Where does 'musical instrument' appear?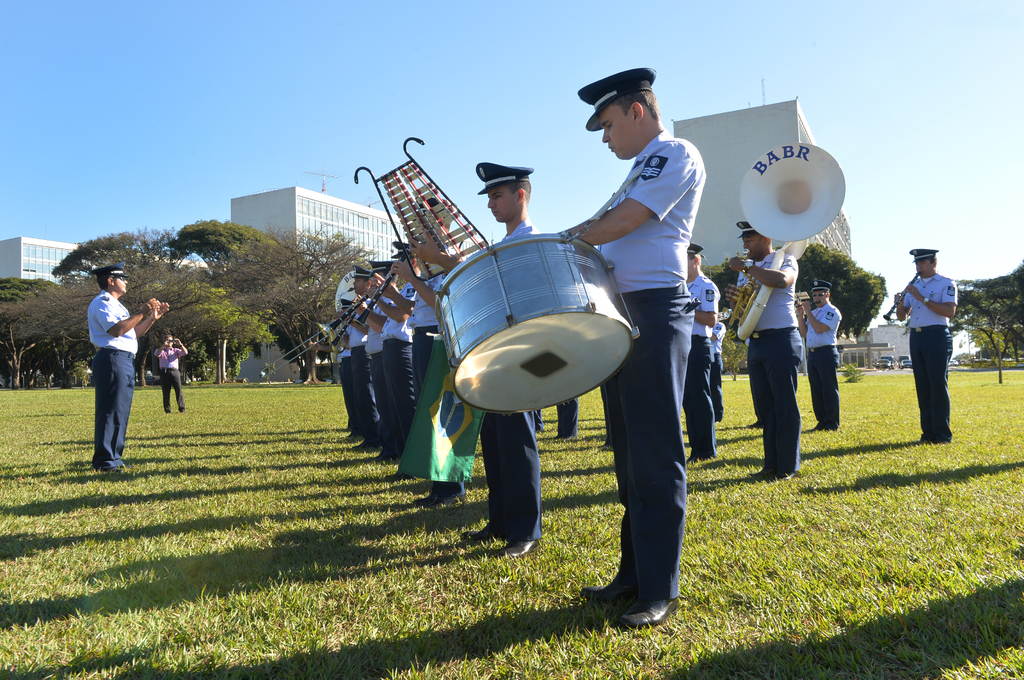
Appears at <box>725,141,847,341</box>.
